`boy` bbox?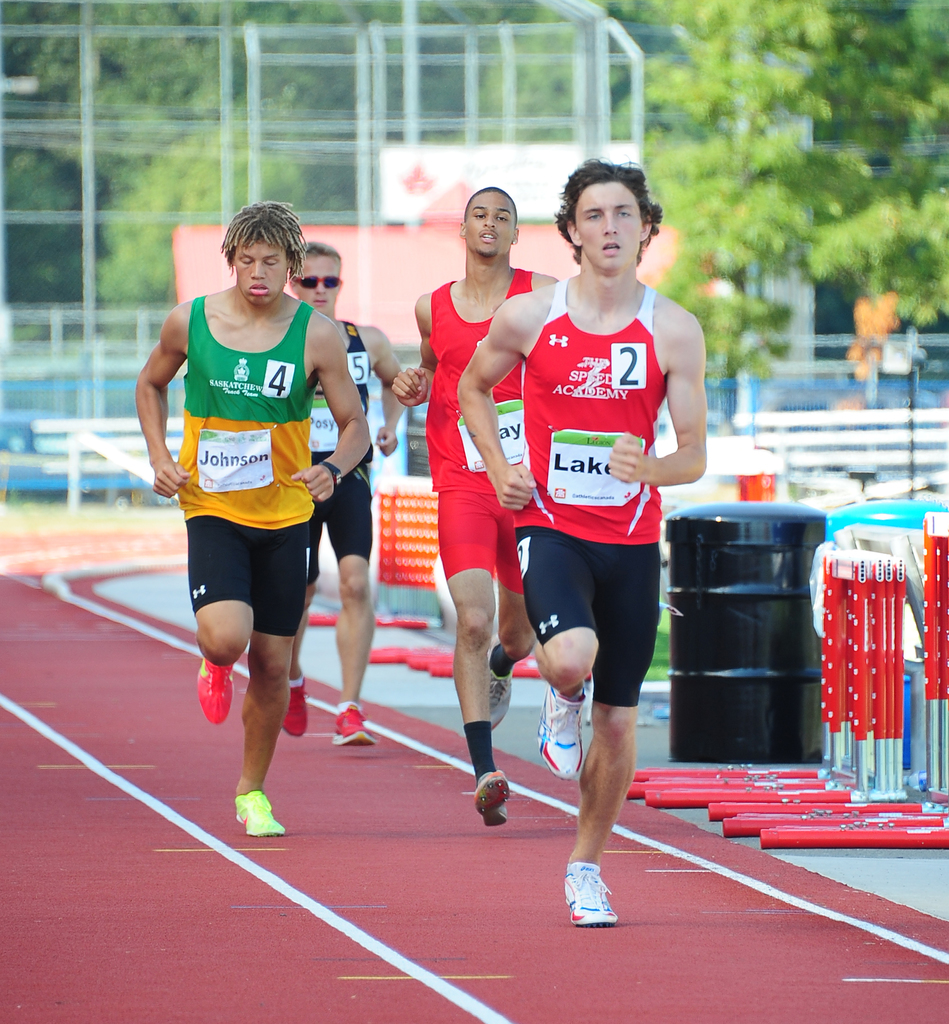
456,153,713,930
